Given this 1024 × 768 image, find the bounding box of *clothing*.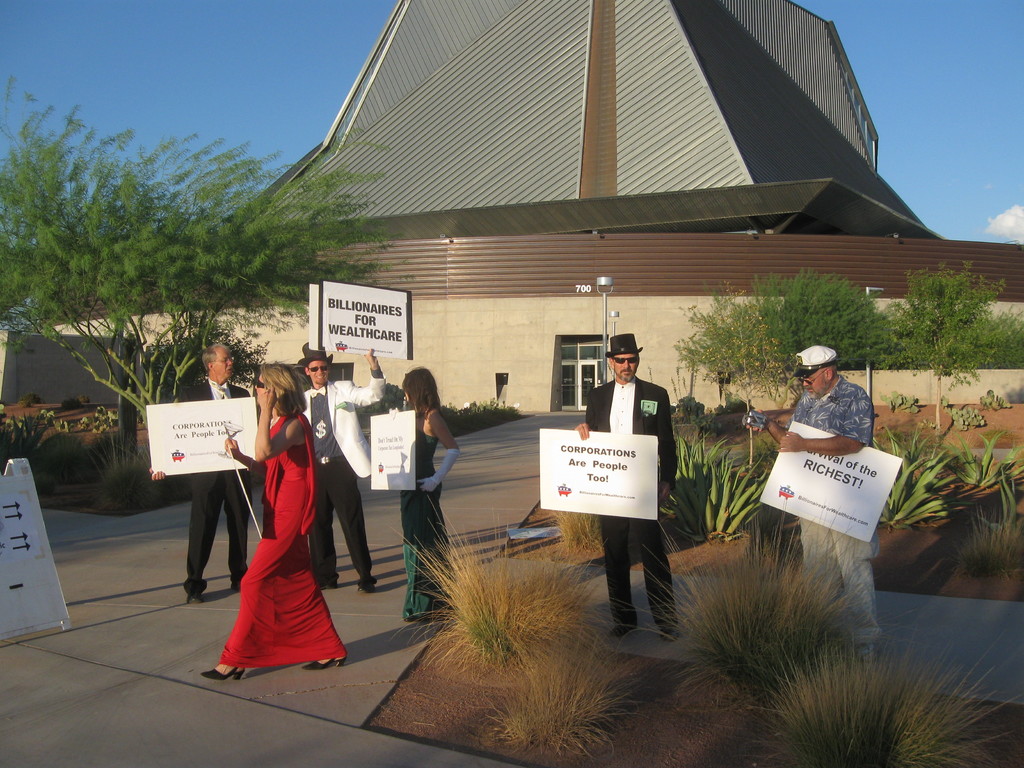
x1=303 y1=372 x2=388 y2=582.
